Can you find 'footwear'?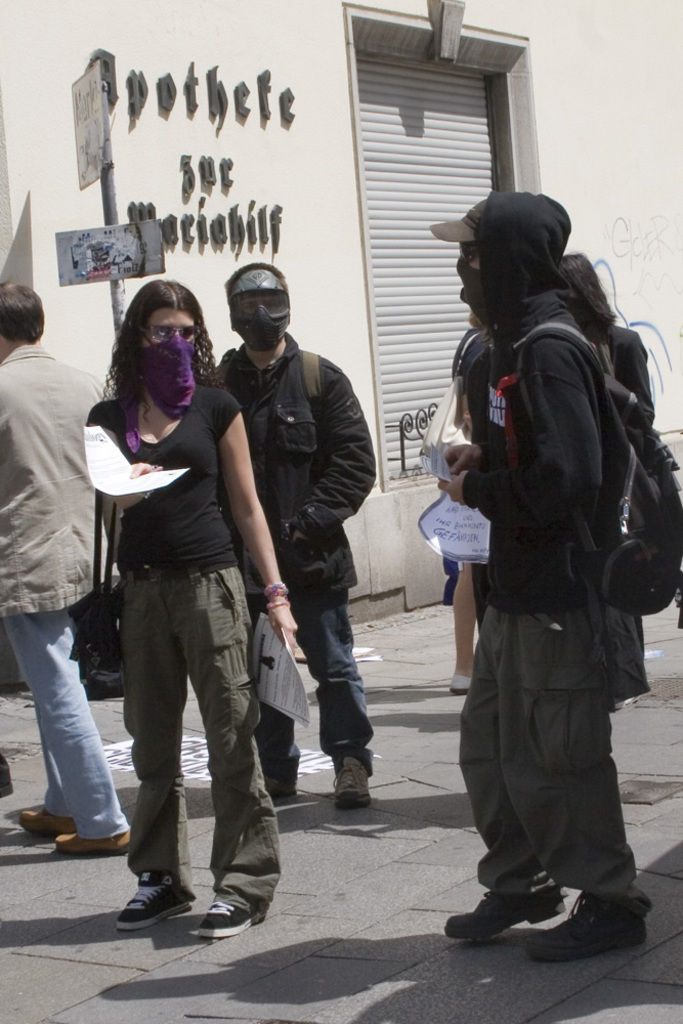
Yes, bounding box: bbox=(449, 677, 473, 696).
